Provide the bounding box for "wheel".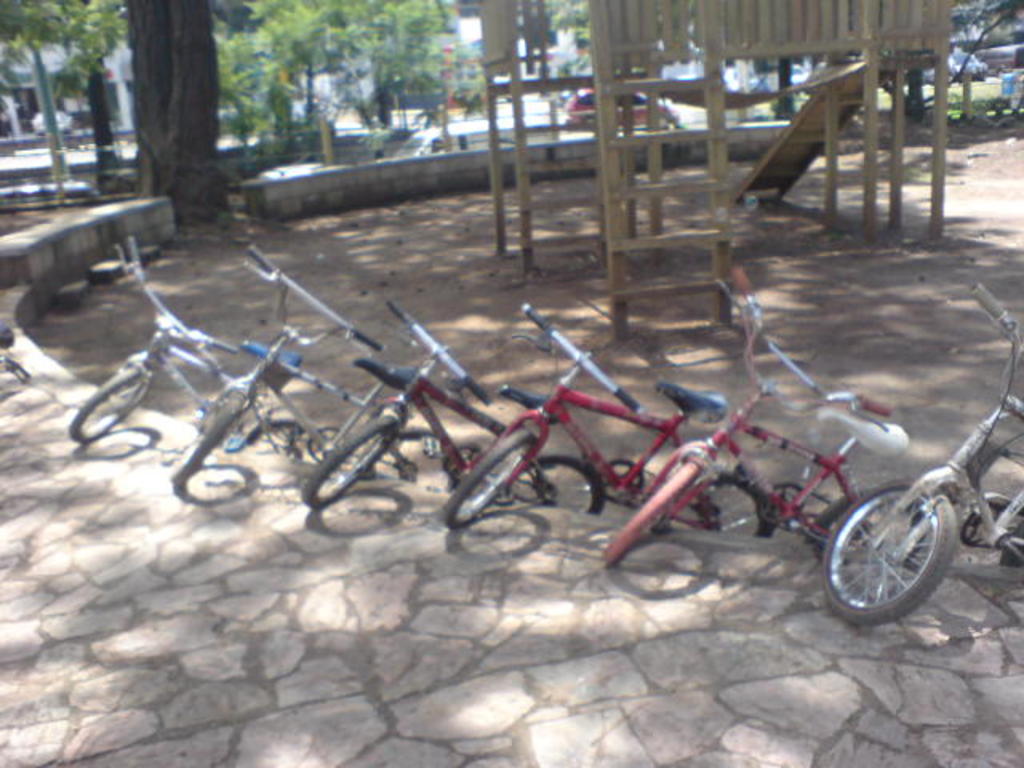
region(69, 366, 154, 445).
